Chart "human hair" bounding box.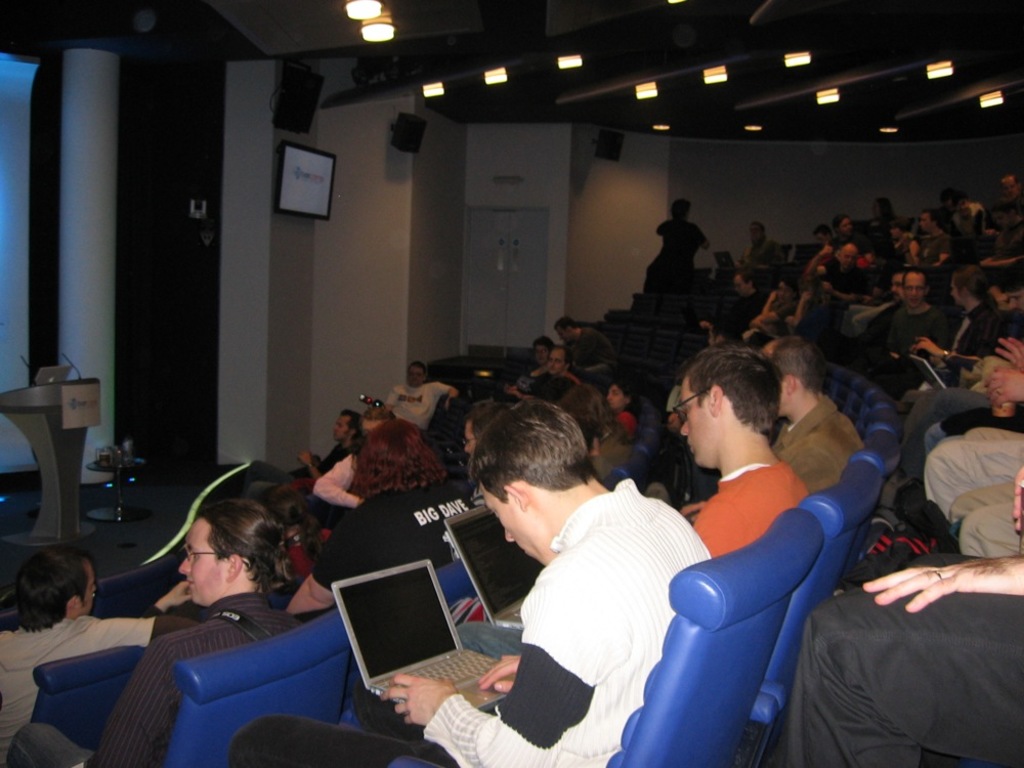
Charted: box=[346, 417, 449, 502].
